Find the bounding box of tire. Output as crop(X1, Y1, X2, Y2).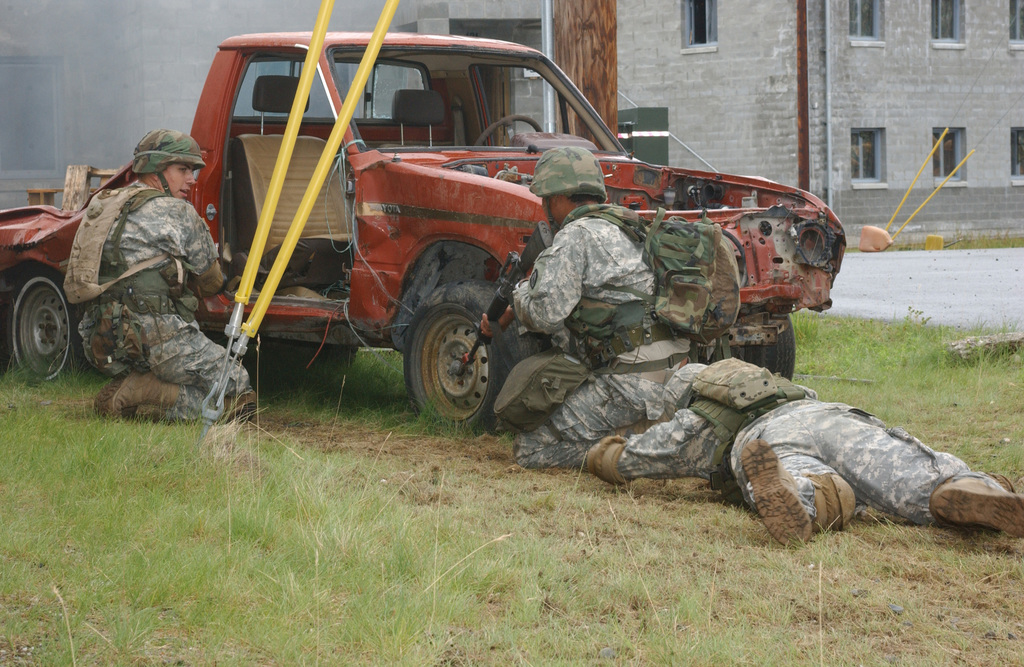
crop(403, 274, 545, 438).
